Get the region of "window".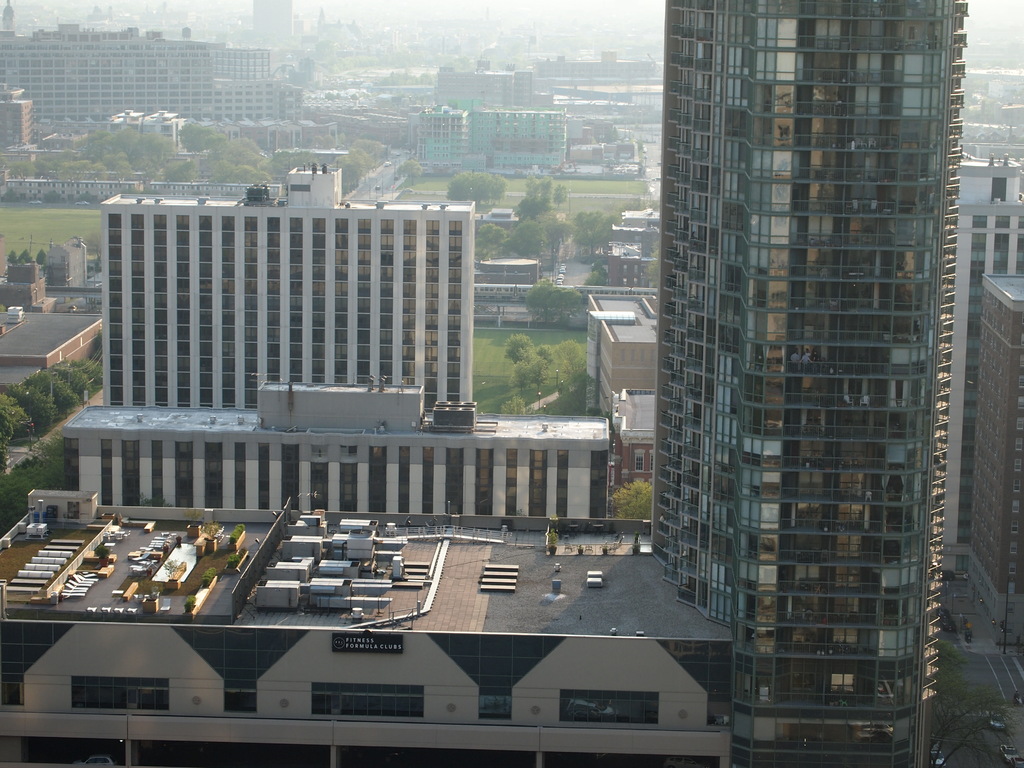
detection(558, 448, 567, 521).
